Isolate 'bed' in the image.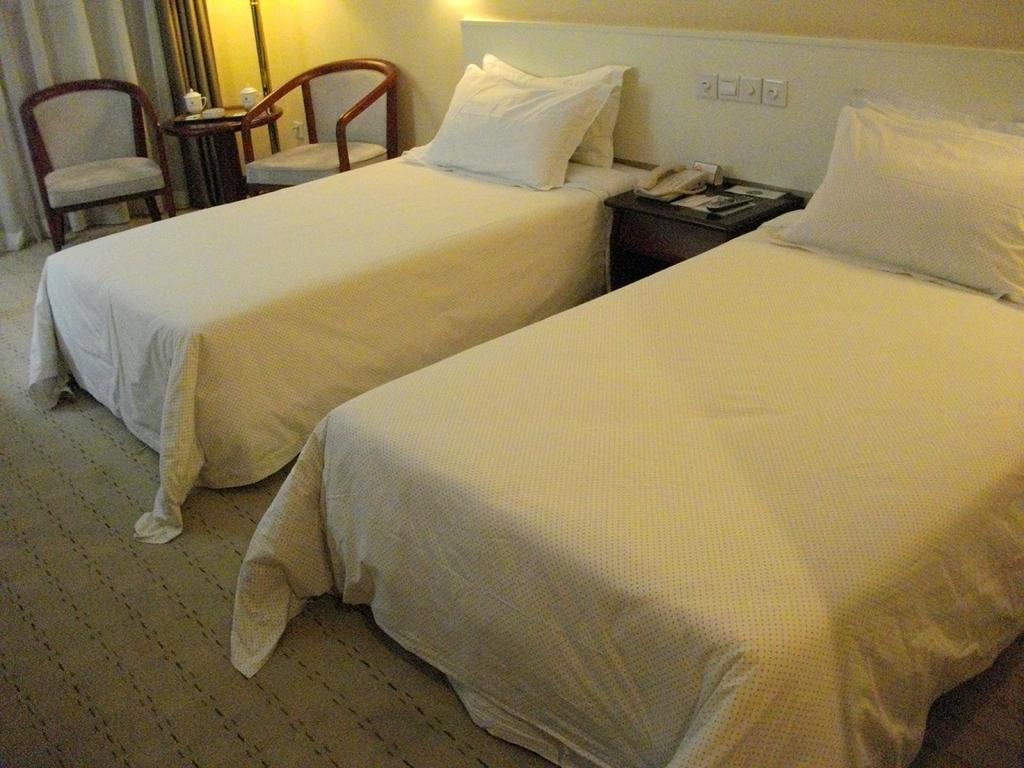
Isolated region: (left=28, top=46, right=644, bottom=554).
